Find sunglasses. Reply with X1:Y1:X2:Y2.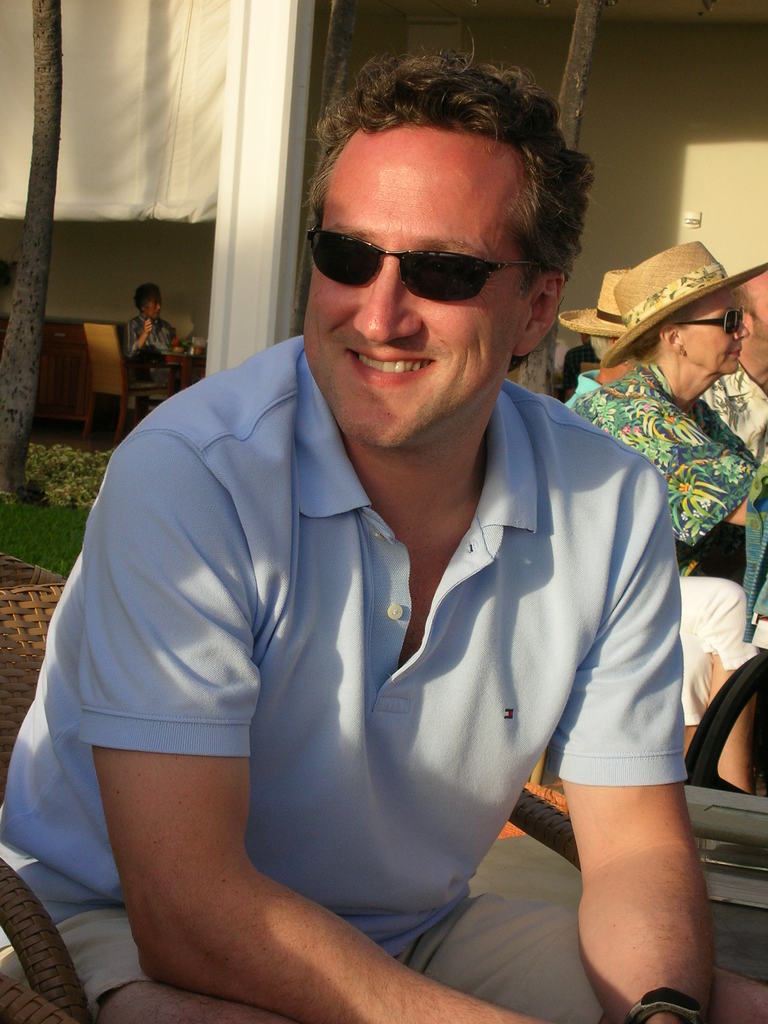
668:307:742:339.
